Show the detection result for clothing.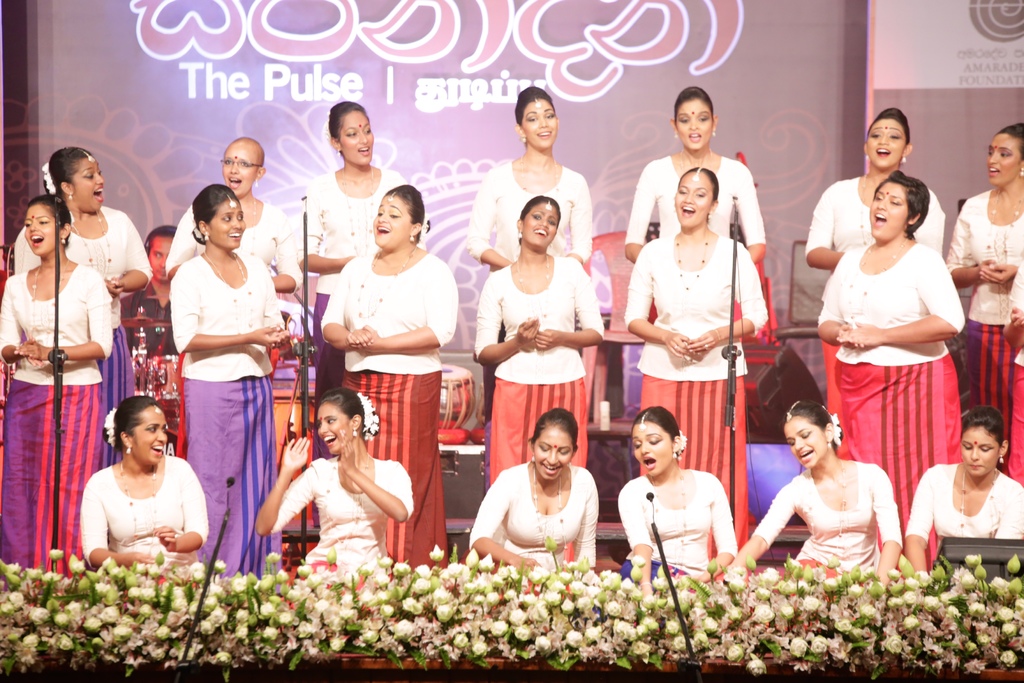
[467,461,600,572].
